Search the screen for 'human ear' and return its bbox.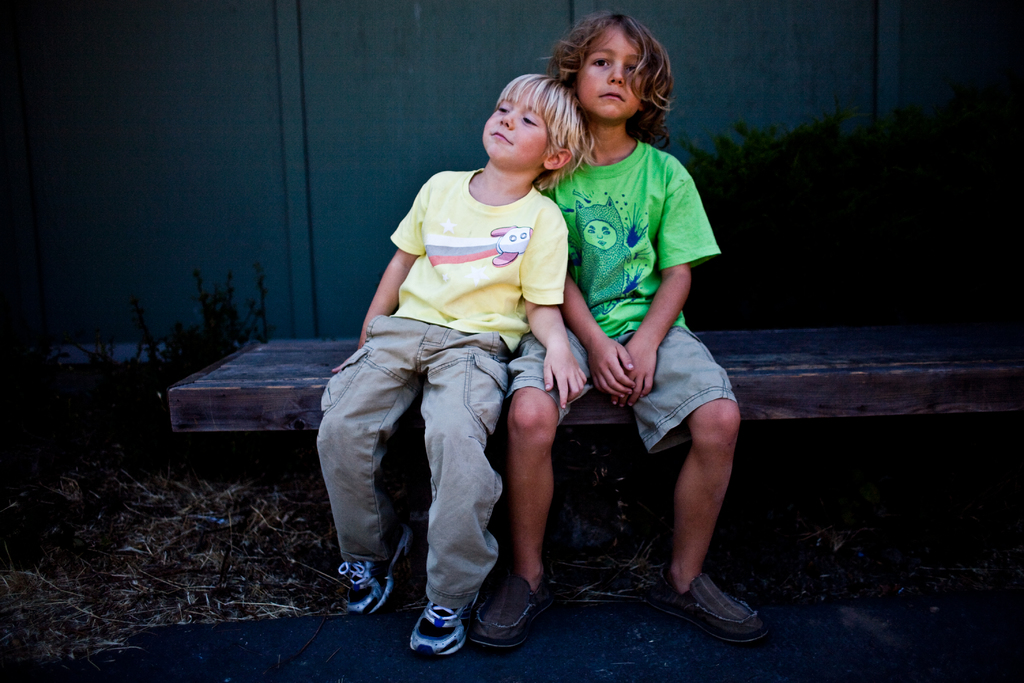
Found: pyautogui.locateOnScreen(540, 148, 575, 169).
